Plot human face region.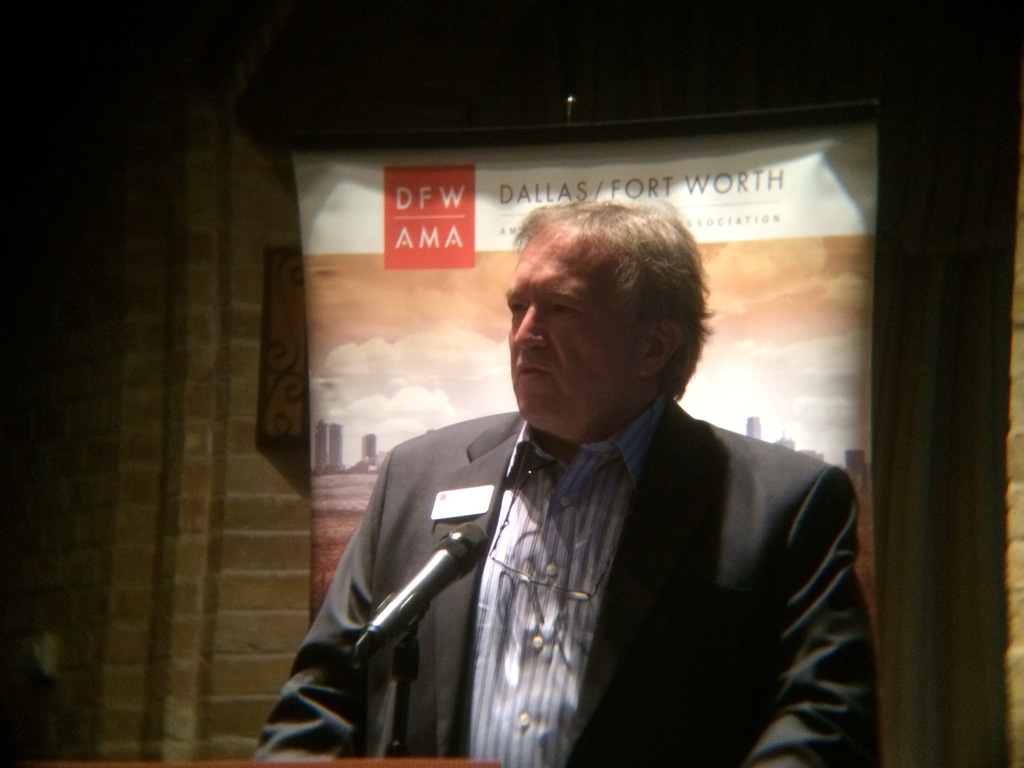
Plotted at crop(506, 220, 628, 445).
